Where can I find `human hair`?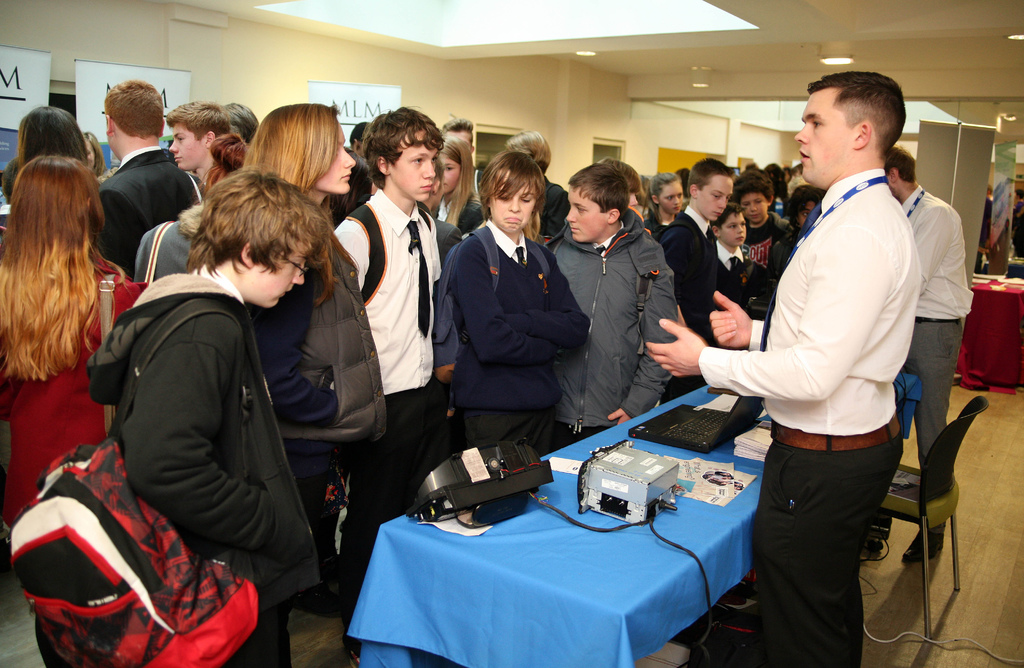
You can find it at crop(476, 149, 545, 240).
